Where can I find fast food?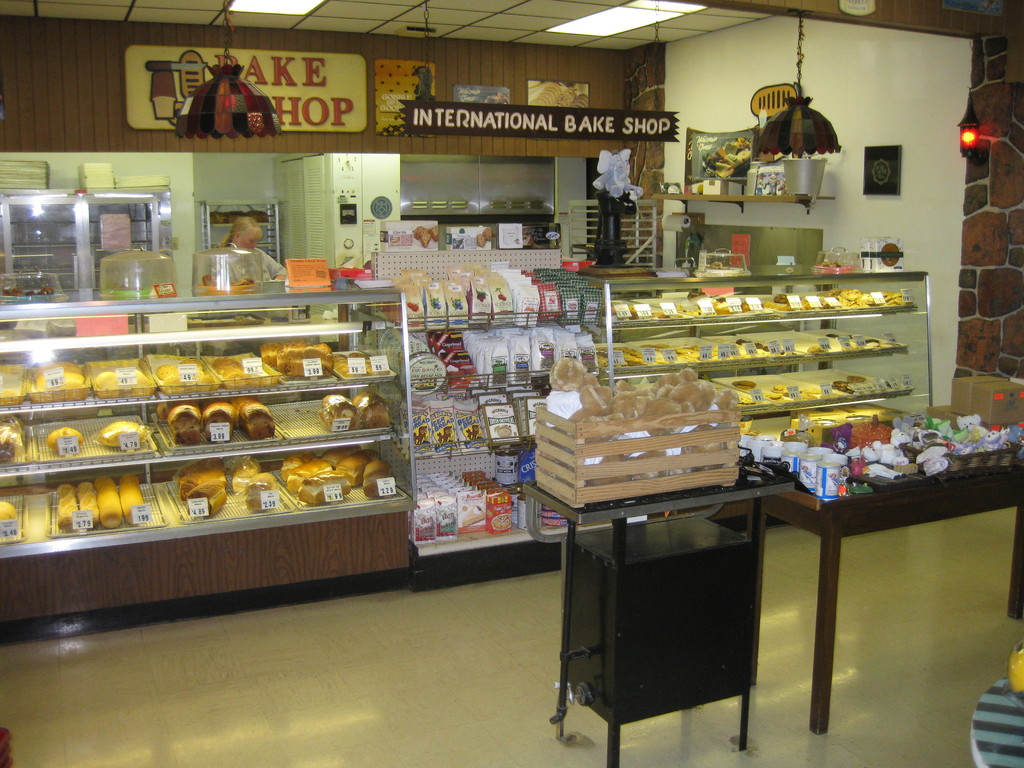
You can find it at crop(96, 419, 145, 454).
